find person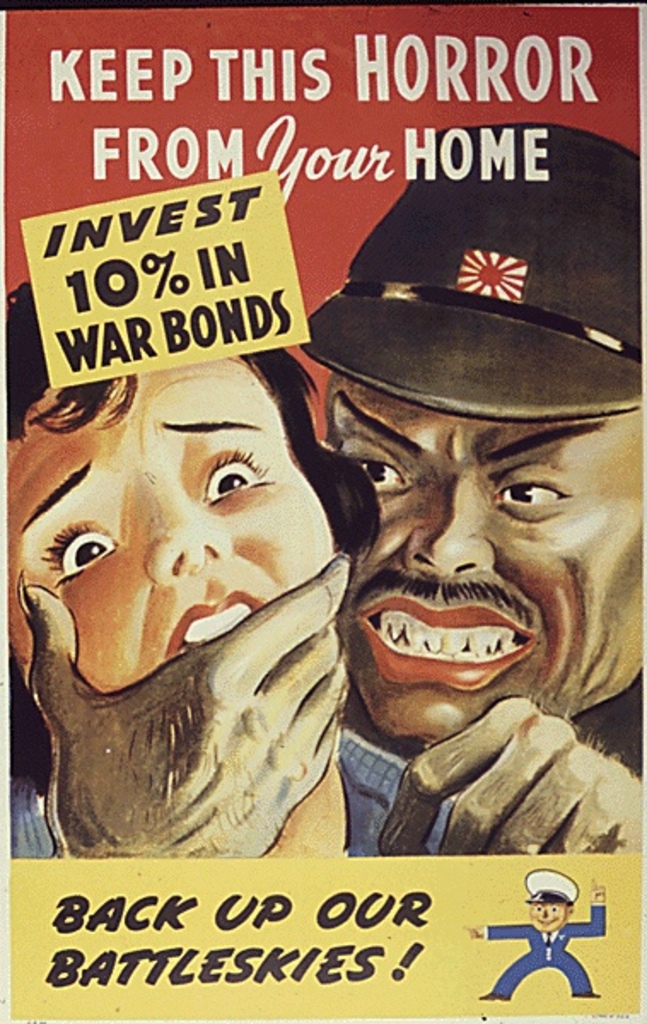
left=458, top=867, right=608, bottom=1007
